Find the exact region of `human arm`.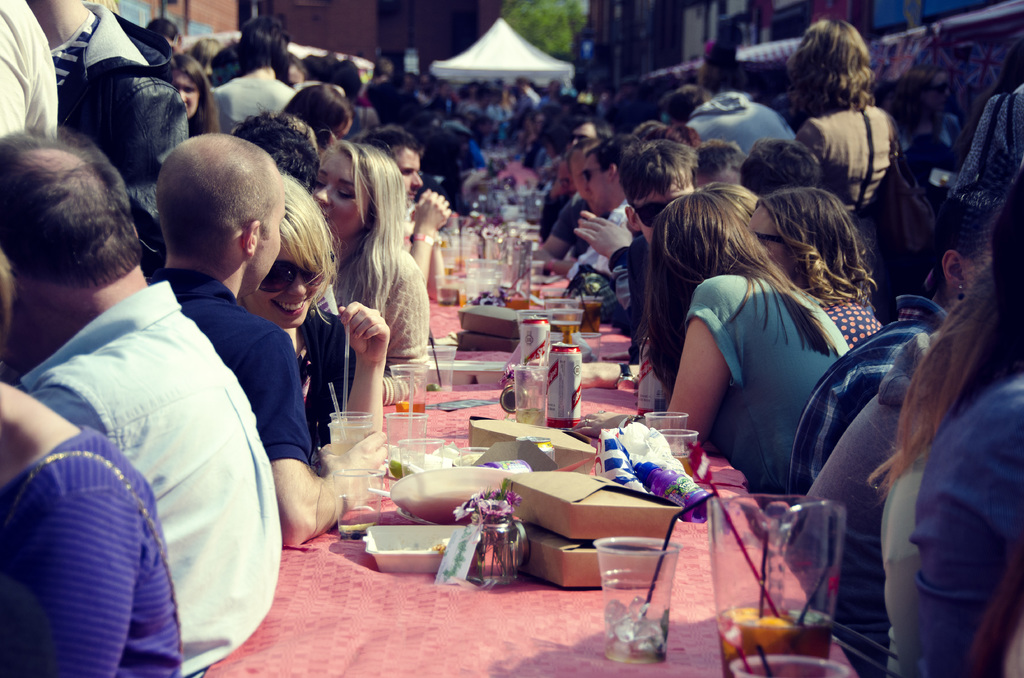
Exact region: <bbox>790, 116, 831, 171</bbox>.
